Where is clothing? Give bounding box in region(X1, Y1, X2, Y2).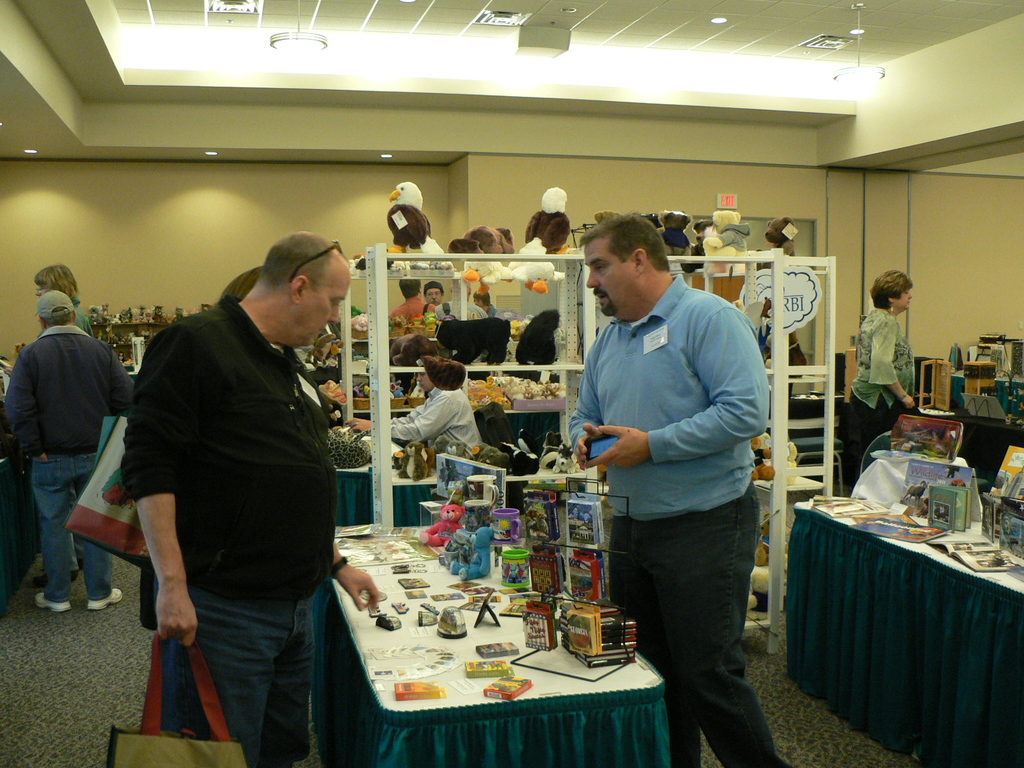
region(844, 292, 918, 494).
